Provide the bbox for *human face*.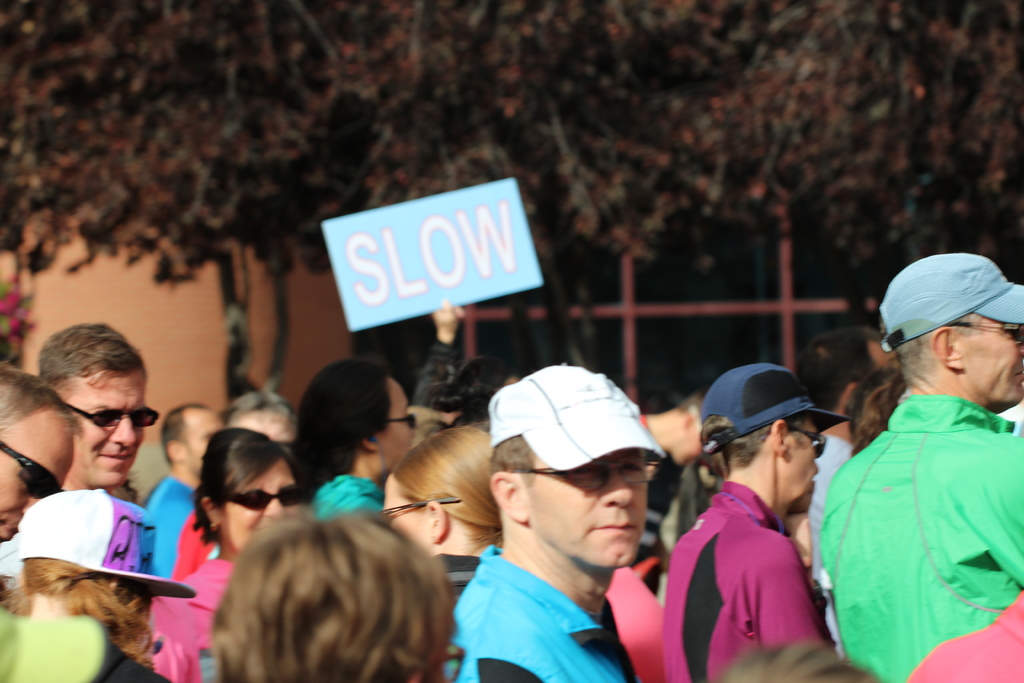
(x1=522, y1=442, x2=650, y2=567).
